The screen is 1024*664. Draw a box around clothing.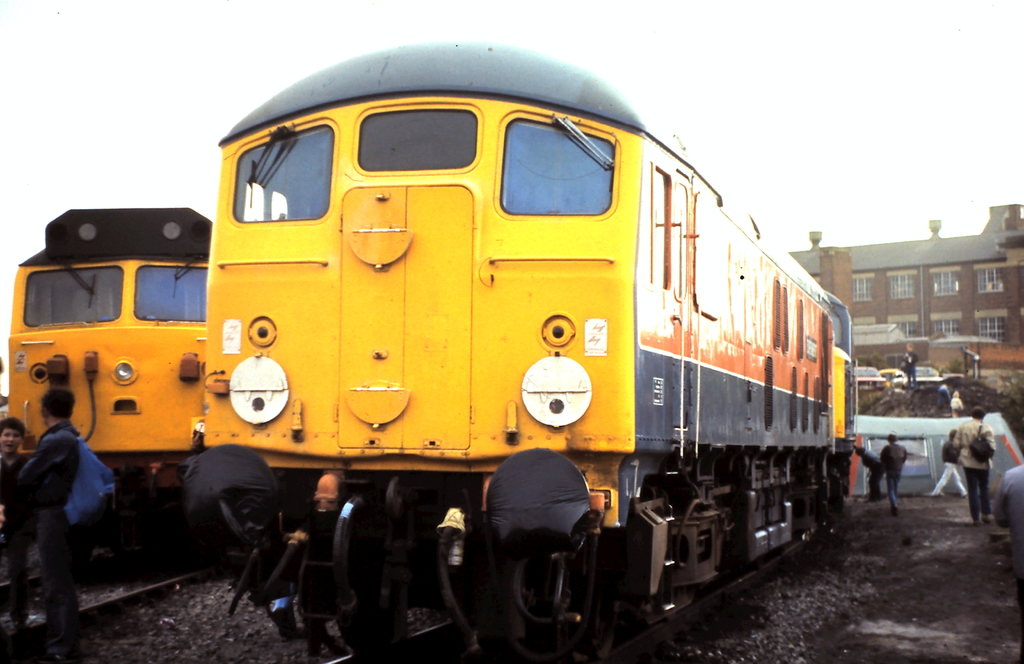
box=[934, 434, 965, 496].
